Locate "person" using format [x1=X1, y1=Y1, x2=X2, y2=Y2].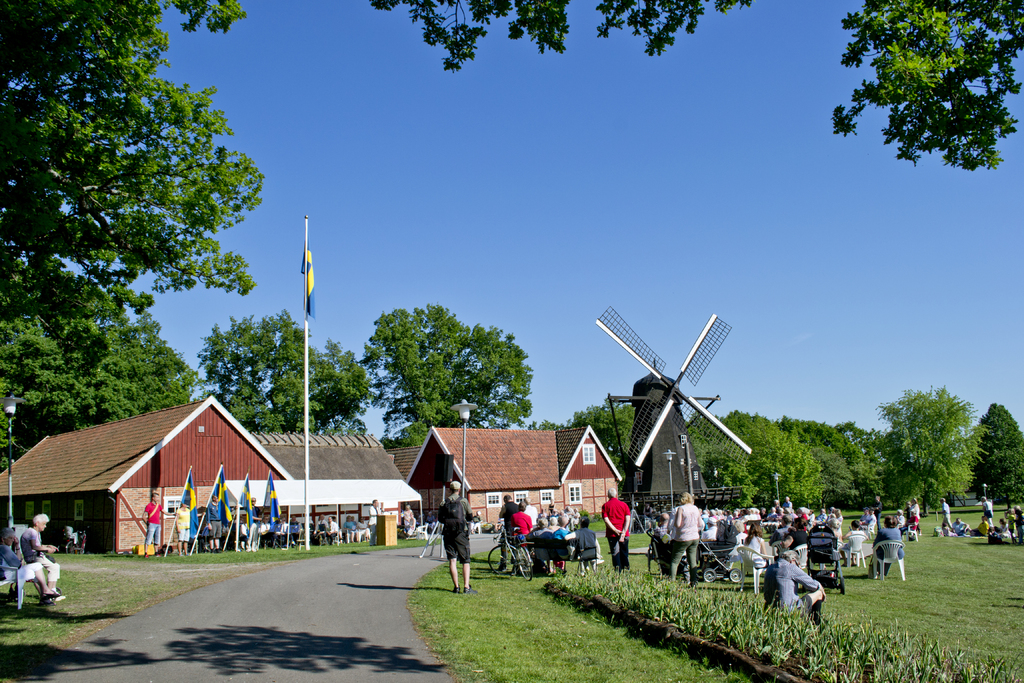
[x1=548, y1=520, x2=572, y2=571].
